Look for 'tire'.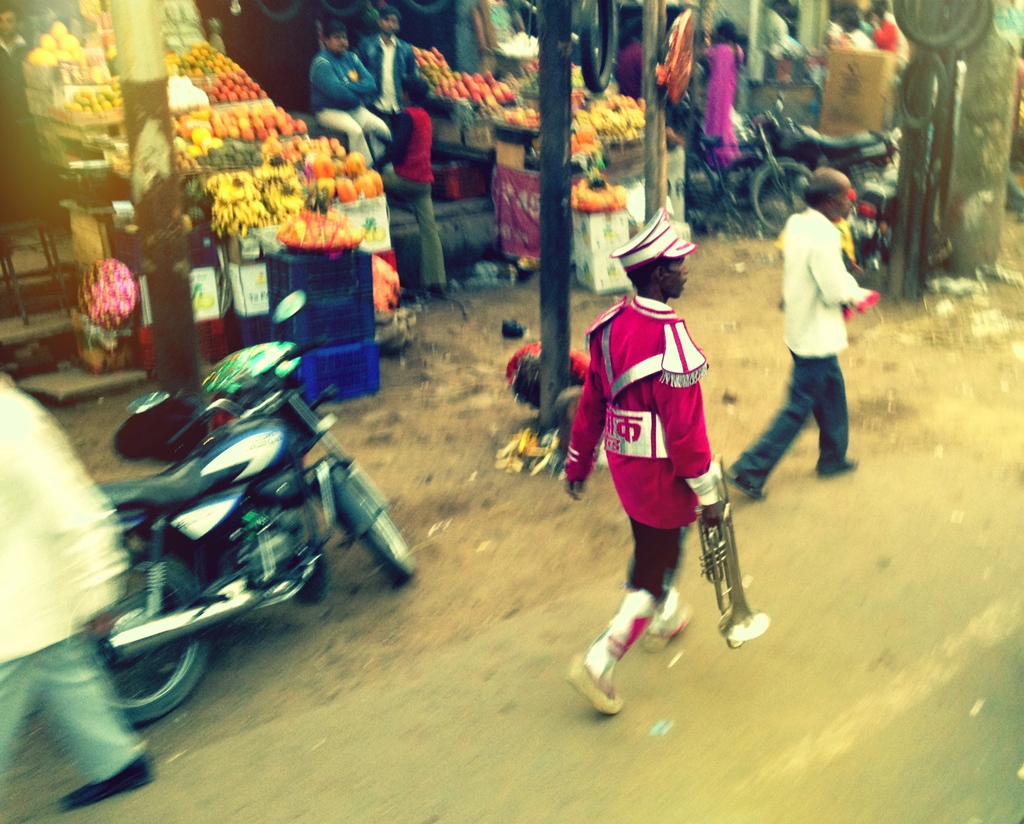
Found: {"left": 749, "top": 157, "right": 817, "bottom": 234}.
